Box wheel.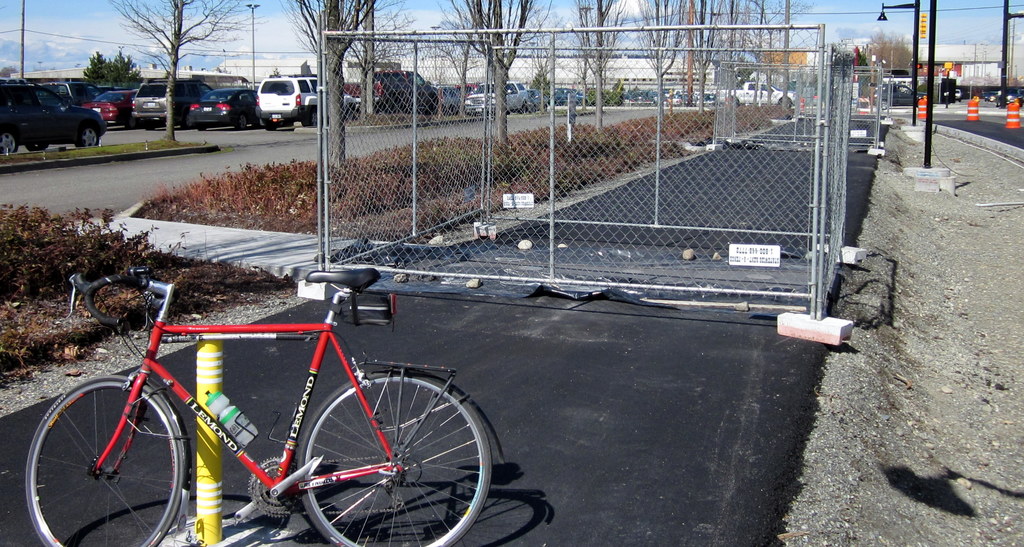
detection(275, 369, 483, 538).
